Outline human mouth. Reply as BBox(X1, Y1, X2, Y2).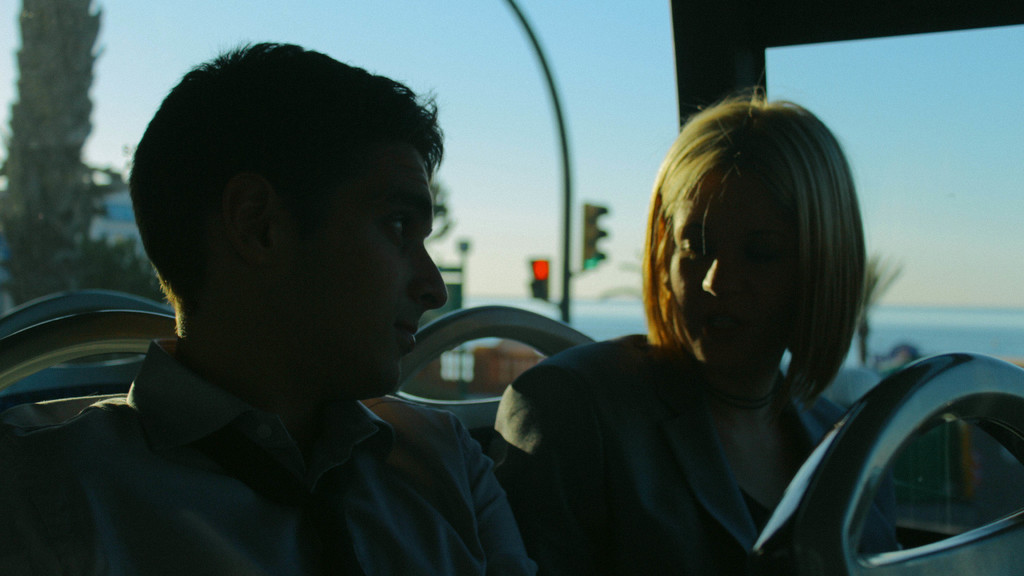
BBox(397, 324, 420, 346).
